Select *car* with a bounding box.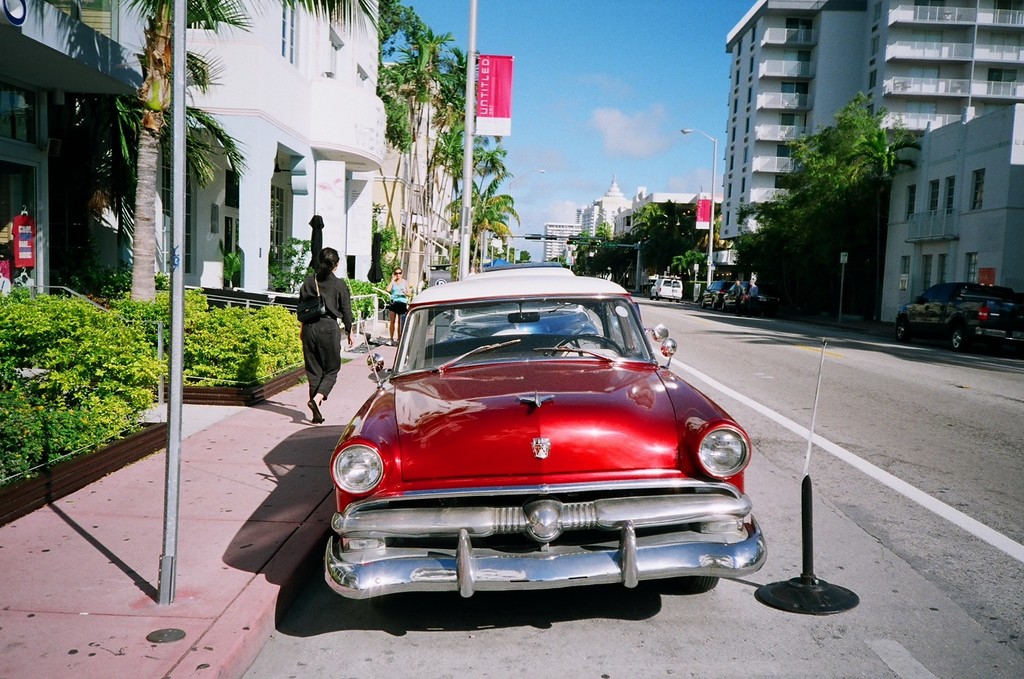
[442, 260, 598, 345].
